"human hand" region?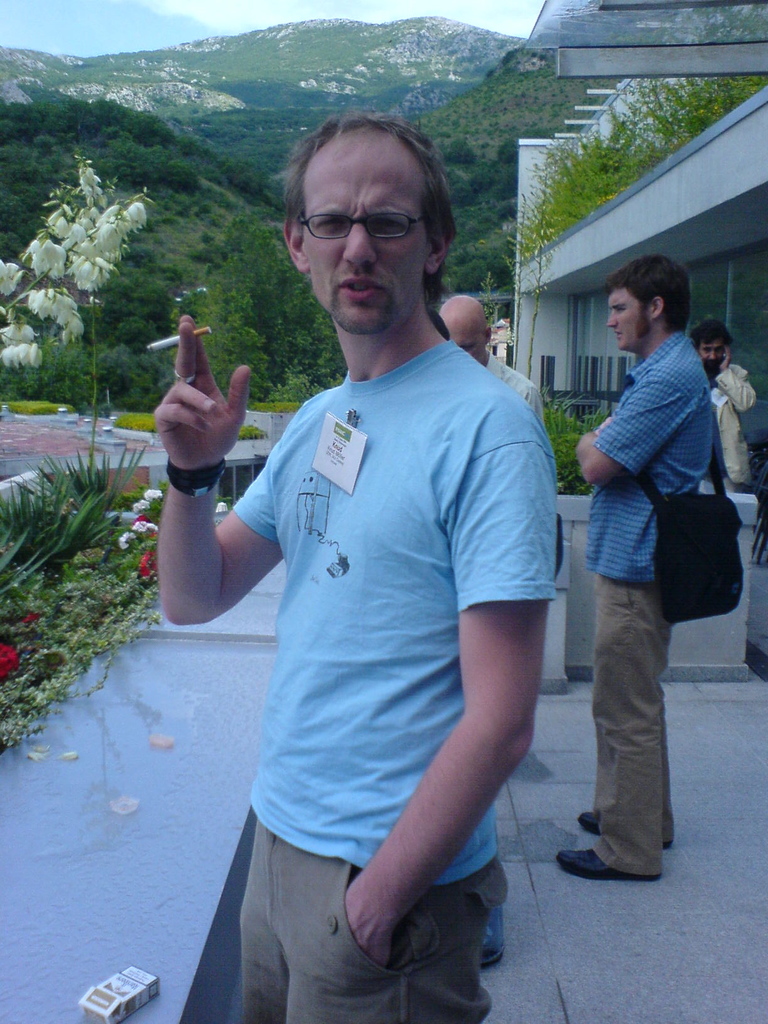
{"left": 716, "top": 344, "right": 735, "bottom": 369}
